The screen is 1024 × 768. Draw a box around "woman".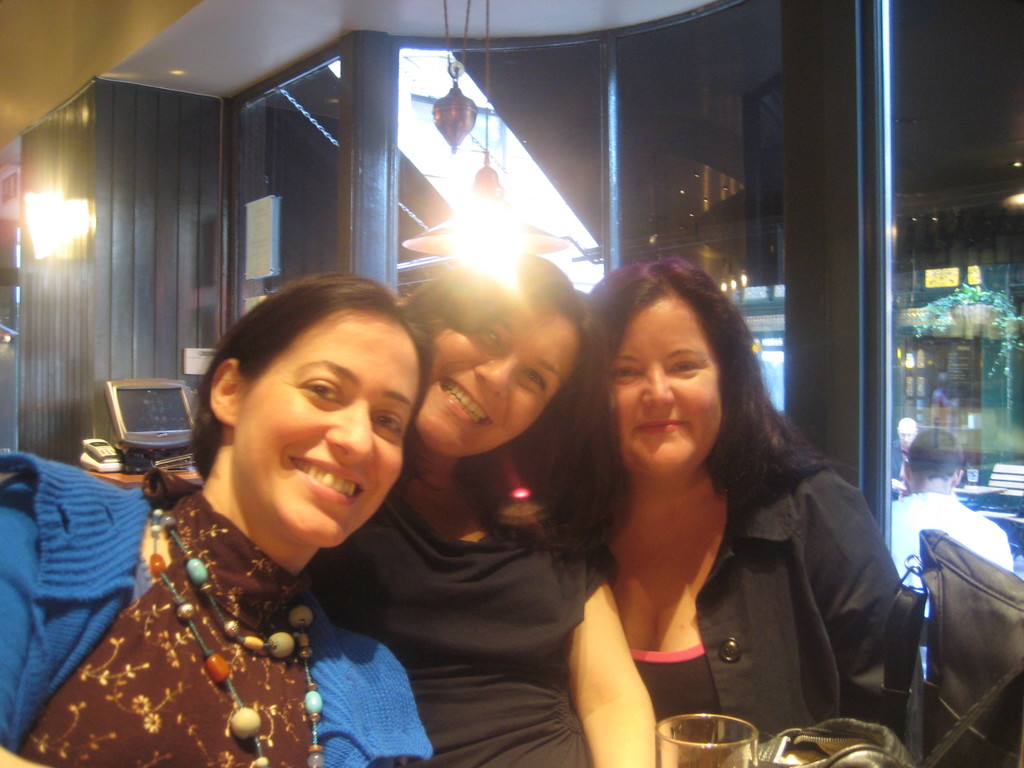
BBox(0, 266, 435, 767).
